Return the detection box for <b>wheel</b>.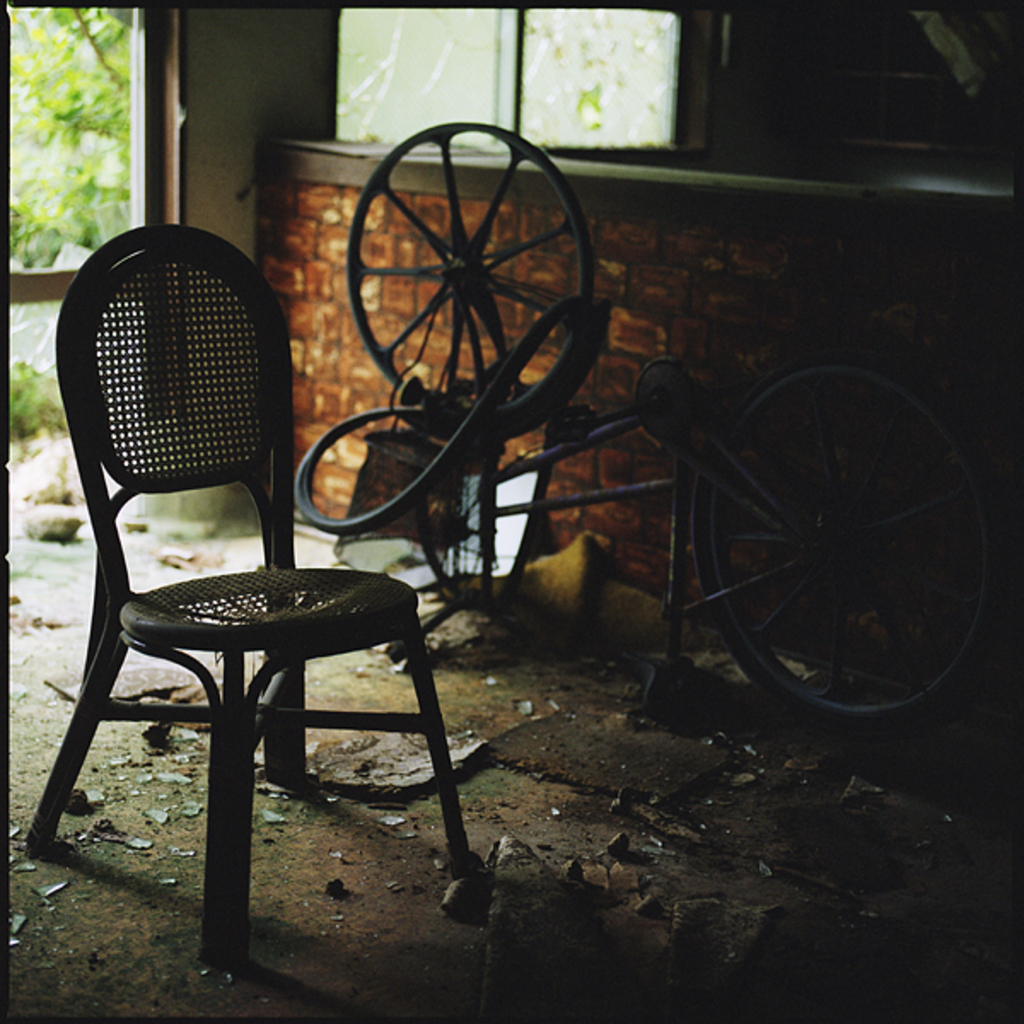
<box>345,119,597,433</box>.
